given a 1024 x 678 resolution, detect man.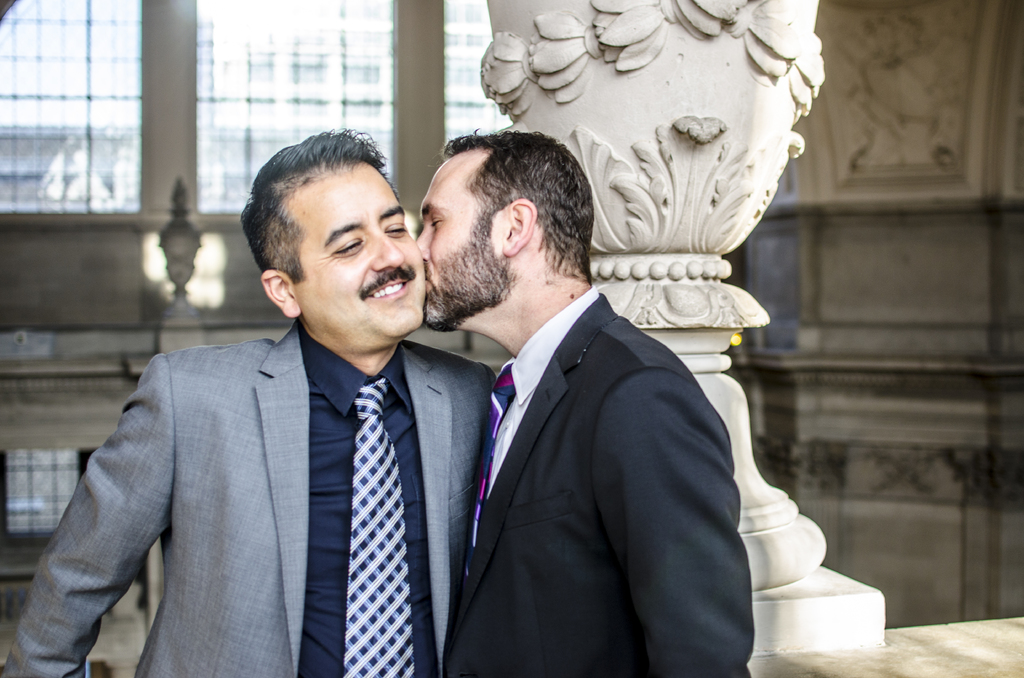
Rect(0, 128, 495, 677).
